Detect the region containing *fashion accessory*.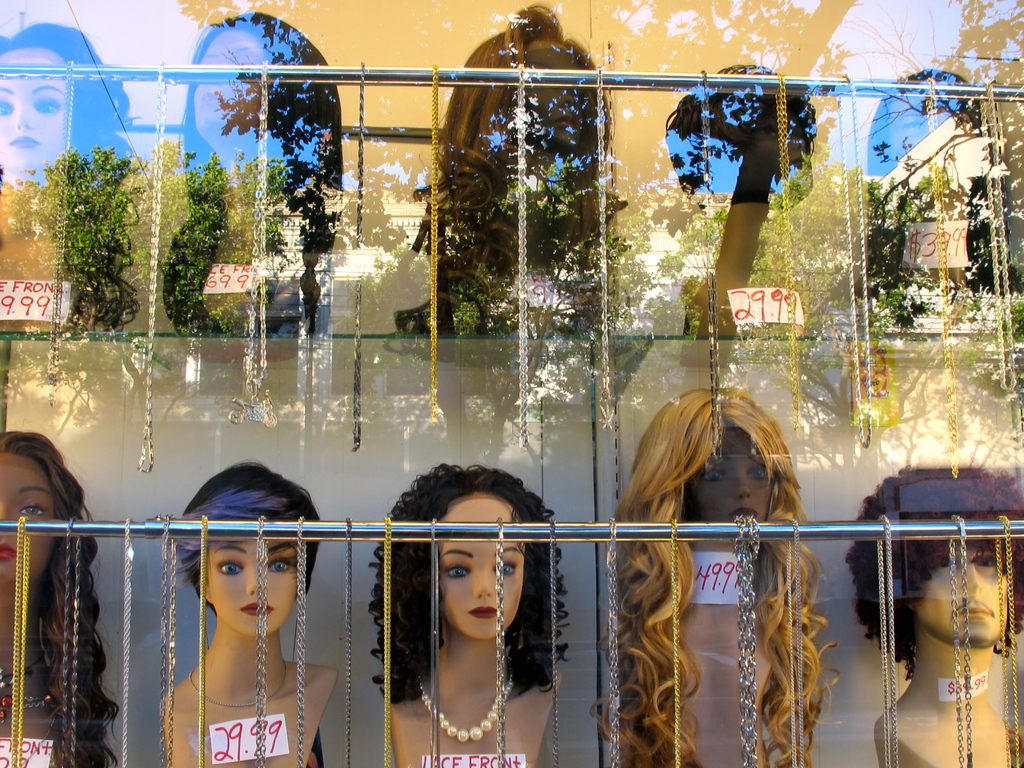
(left=607, top=522, right=619, bottom=762).
